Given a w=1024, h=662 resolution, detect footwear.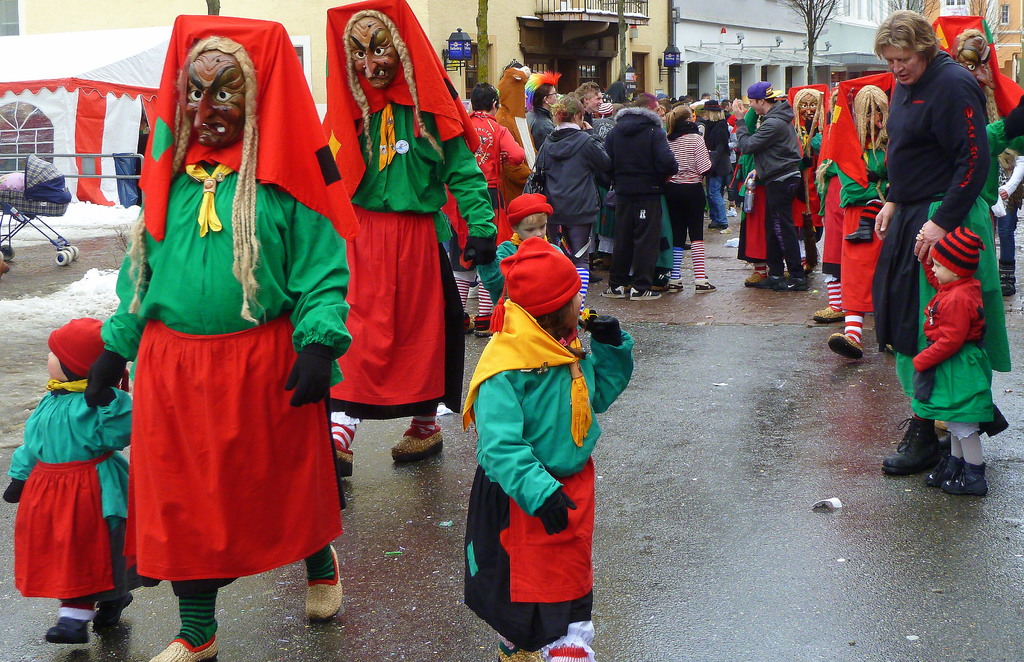
(37, 607, 88, 644).
